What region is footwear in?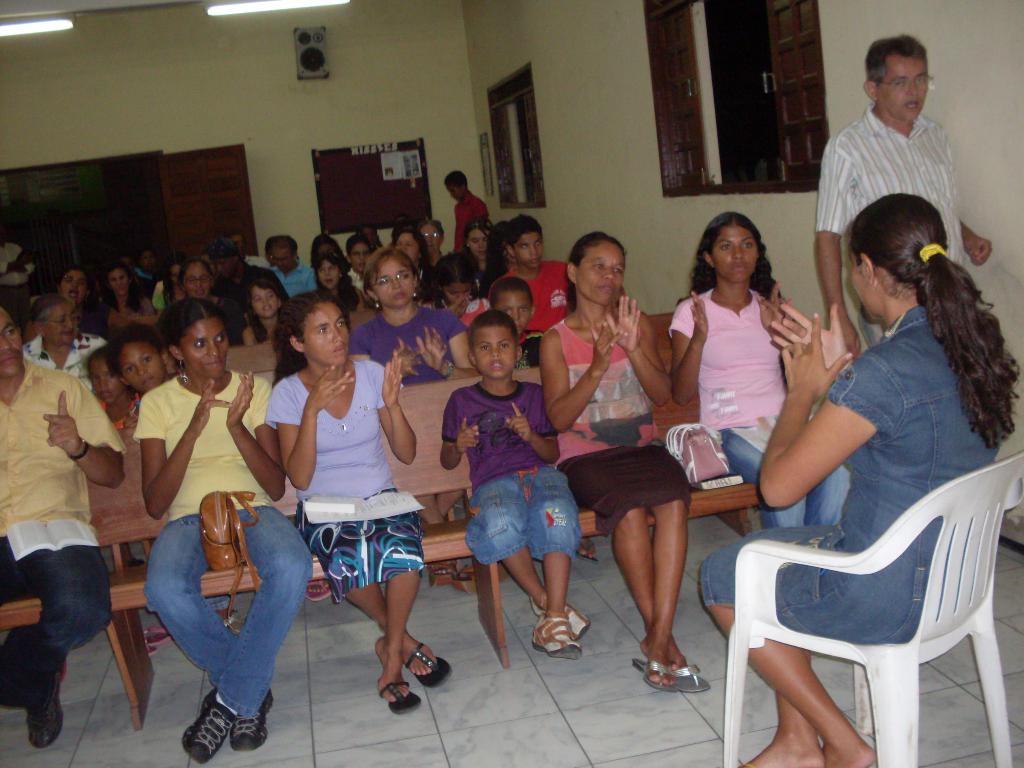
[left=535, top=604, right=588, bottom=660].
